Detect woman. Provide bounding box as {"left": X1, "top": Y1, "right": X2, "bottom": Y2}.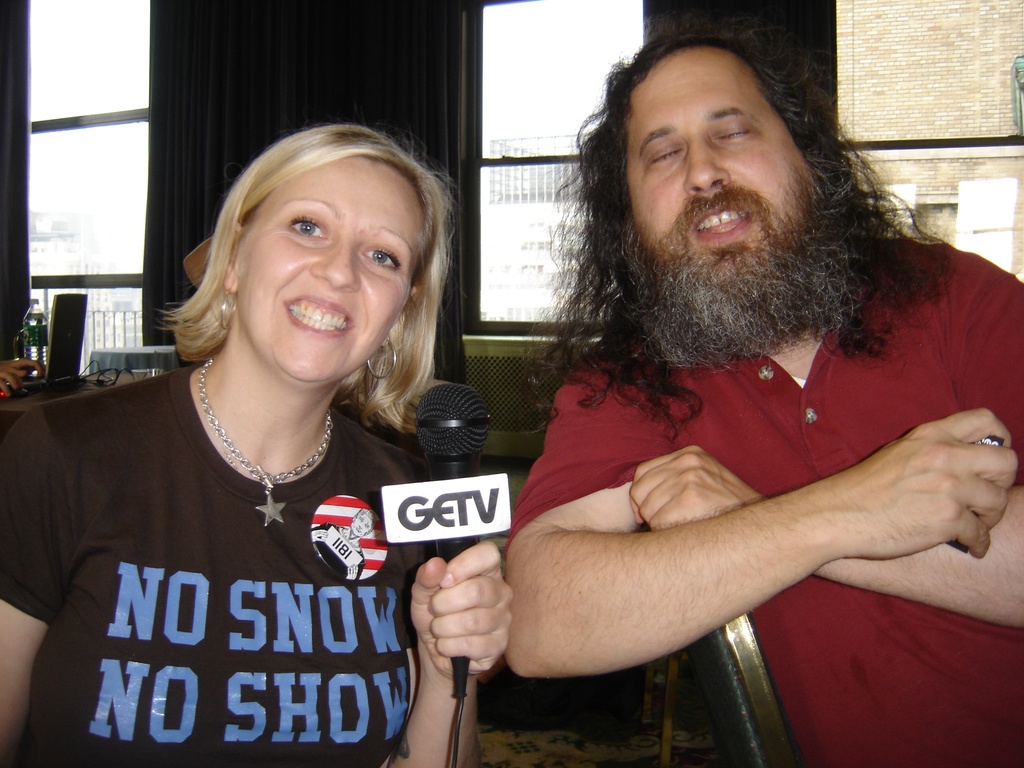
{"left": 18, "top": 138, "right": 508, "bottom": 761}.
